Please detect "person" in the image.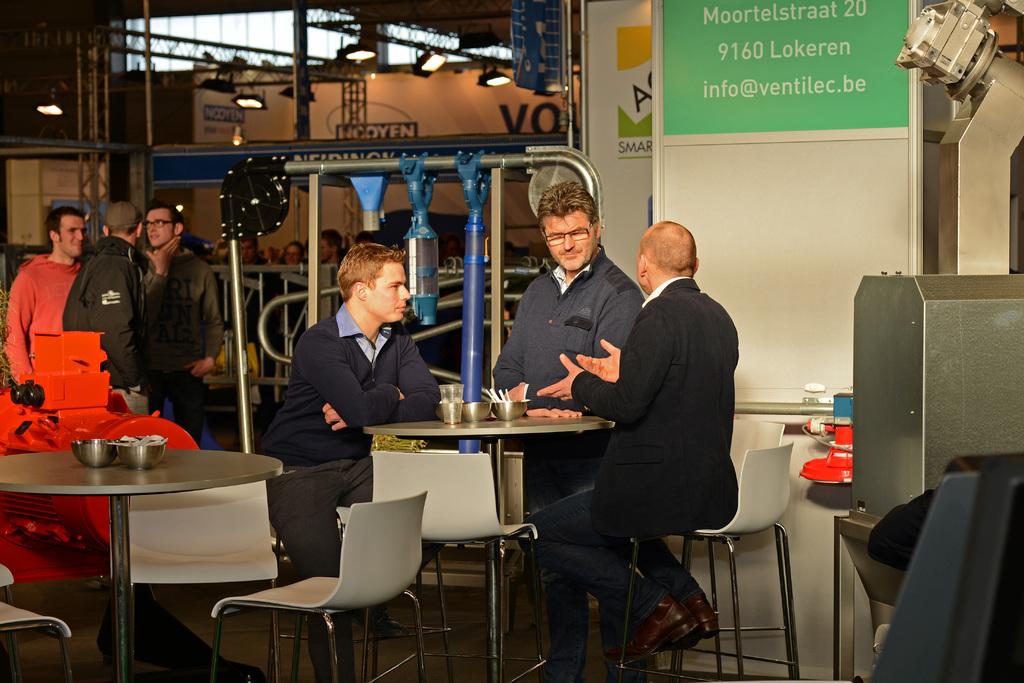
locate(237, 239, 257, 268).
